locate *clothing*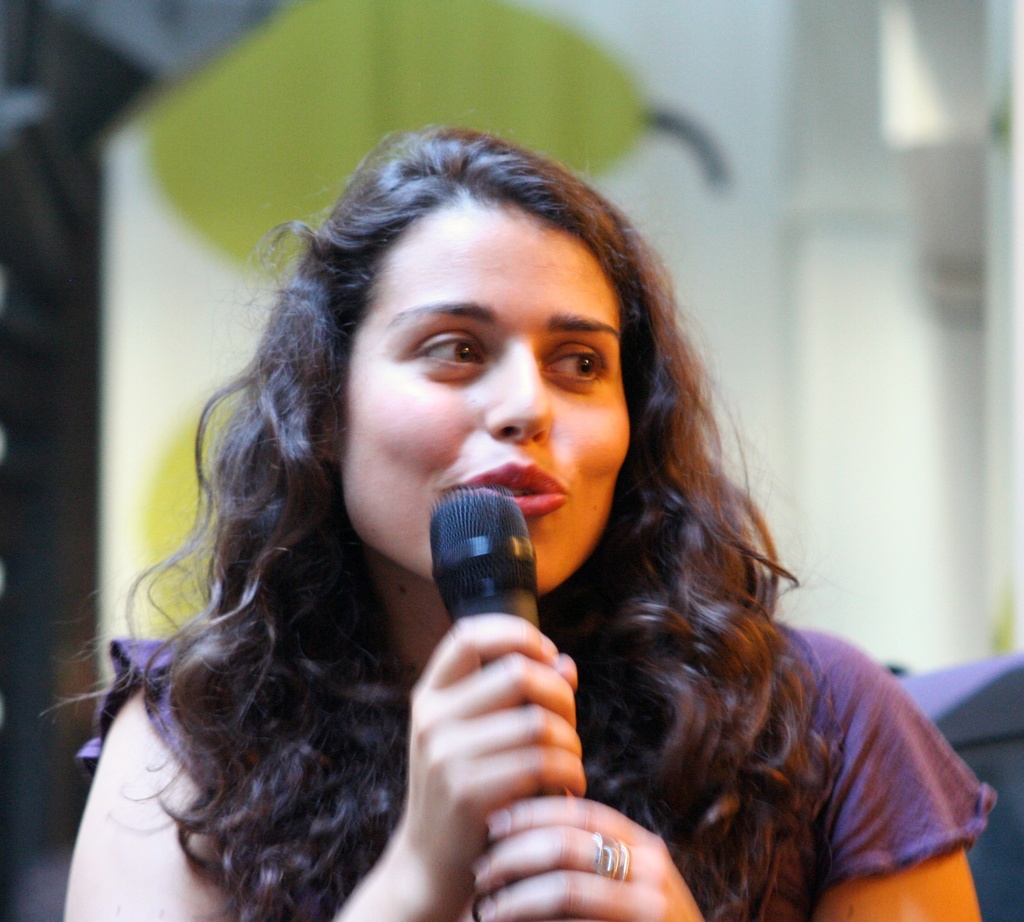
77,624,998,921
